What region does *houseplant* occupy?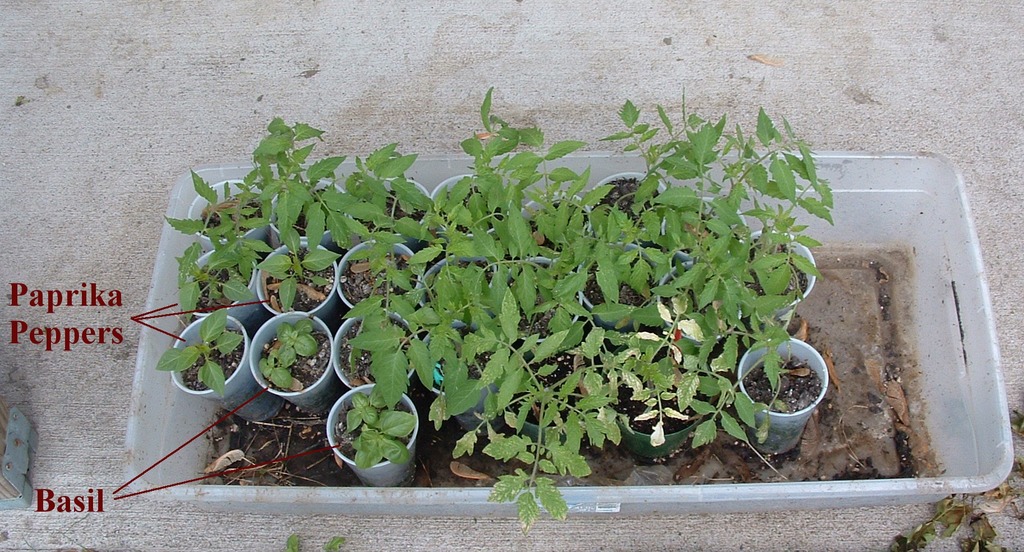
box=[244, 309, 340, 414].
